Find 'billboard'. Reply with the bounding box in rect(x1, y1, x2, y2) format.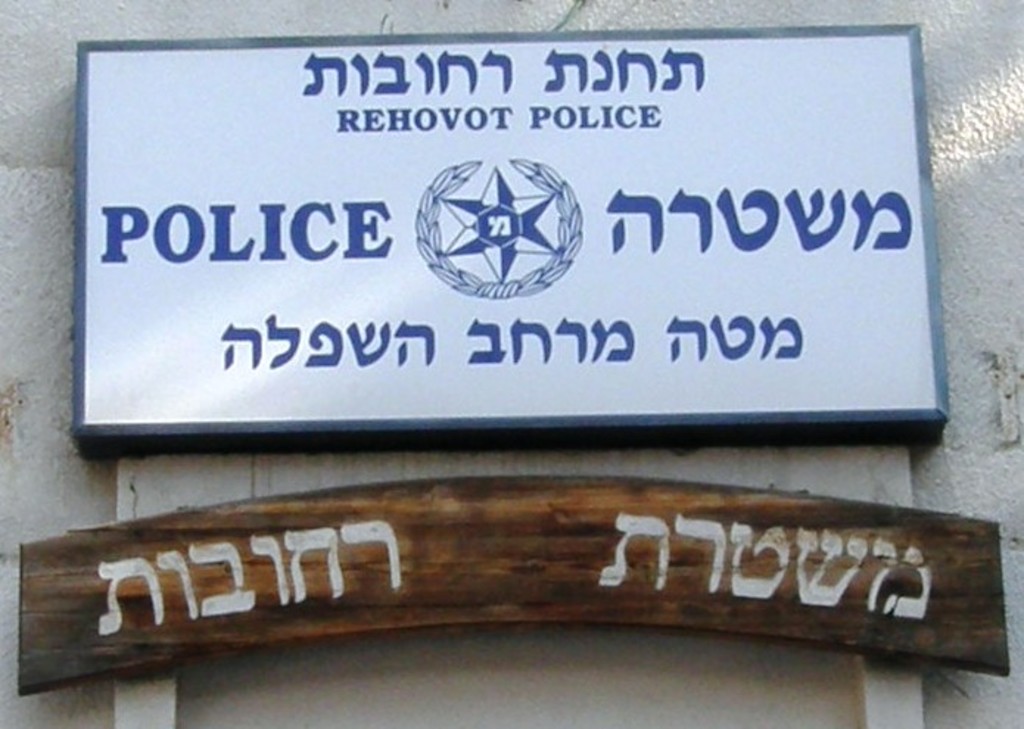
rect(90, 82, 986, 451).
